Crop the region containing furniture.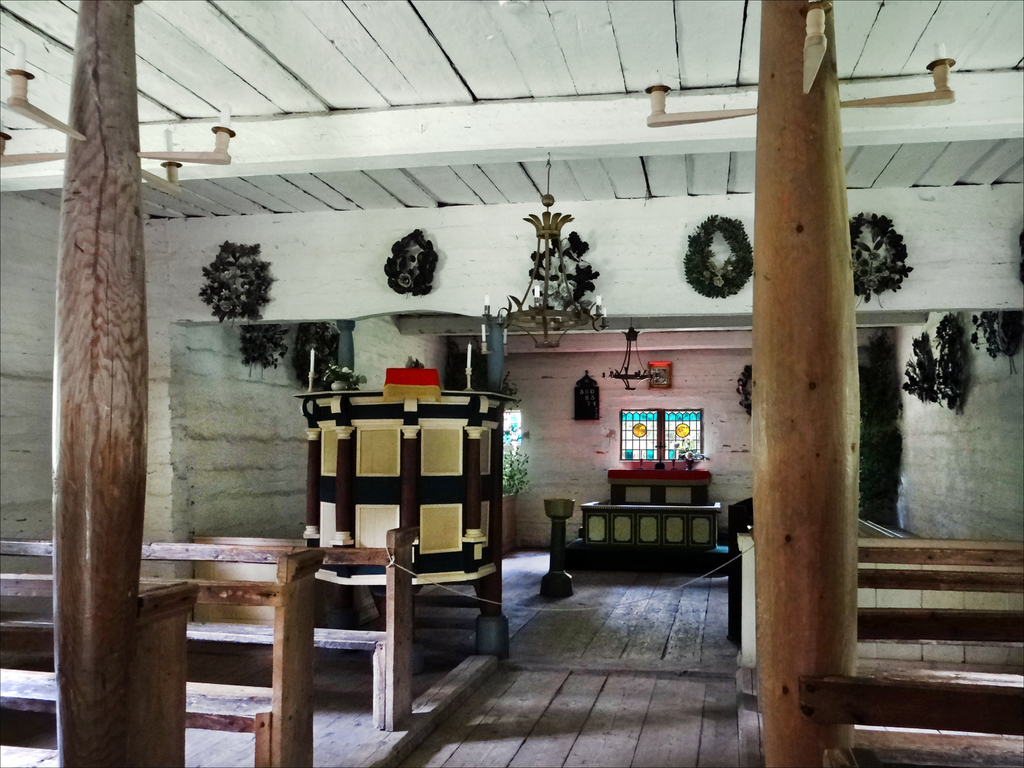
Crop region: pyautogui.locateOnScreen(797, 680, 1023, 767).
